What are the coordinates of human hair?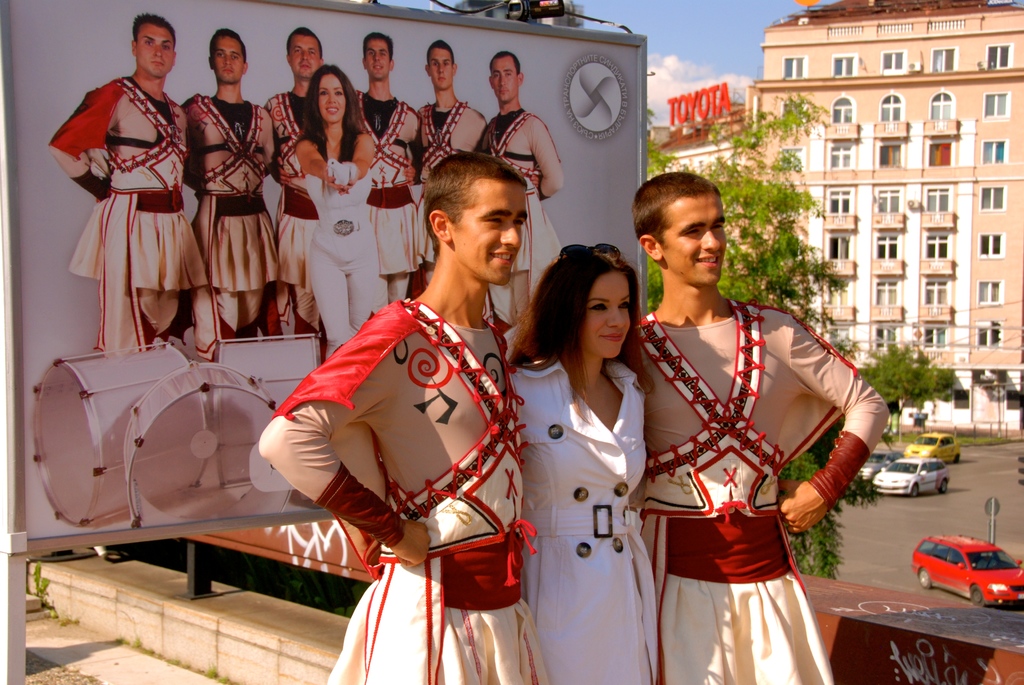
bbox=[303, 64, 370, 159].
